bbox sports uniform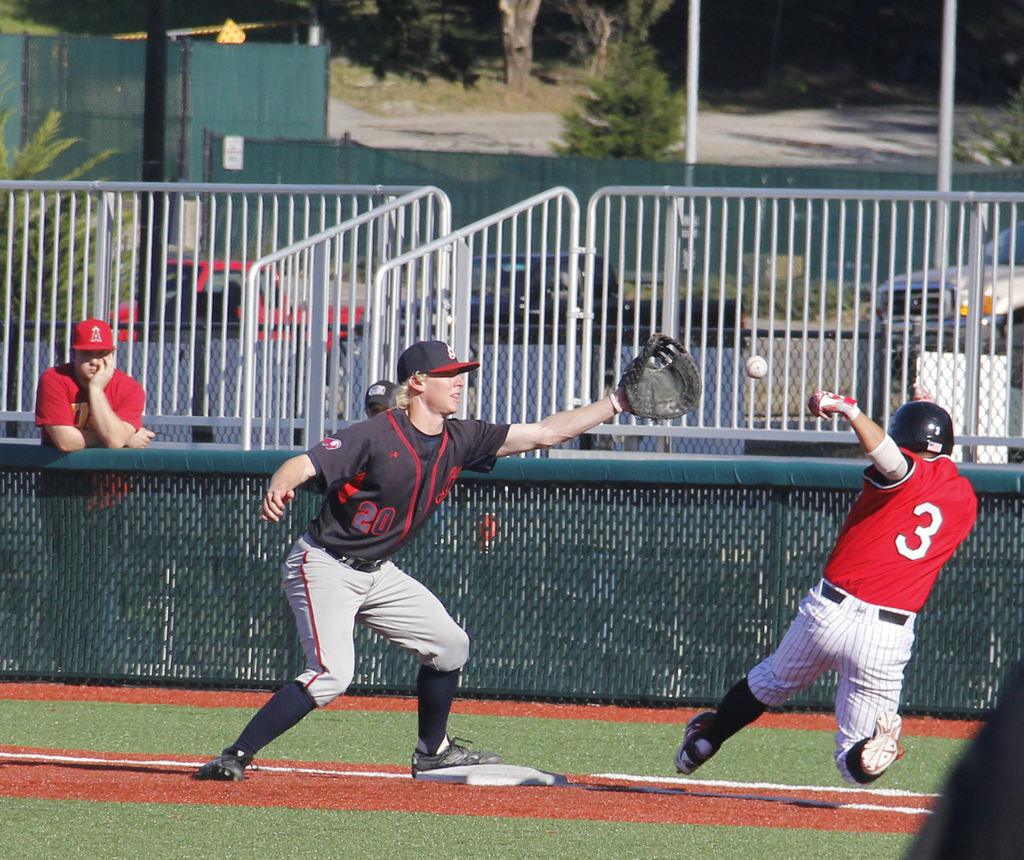
31:349:156:517
